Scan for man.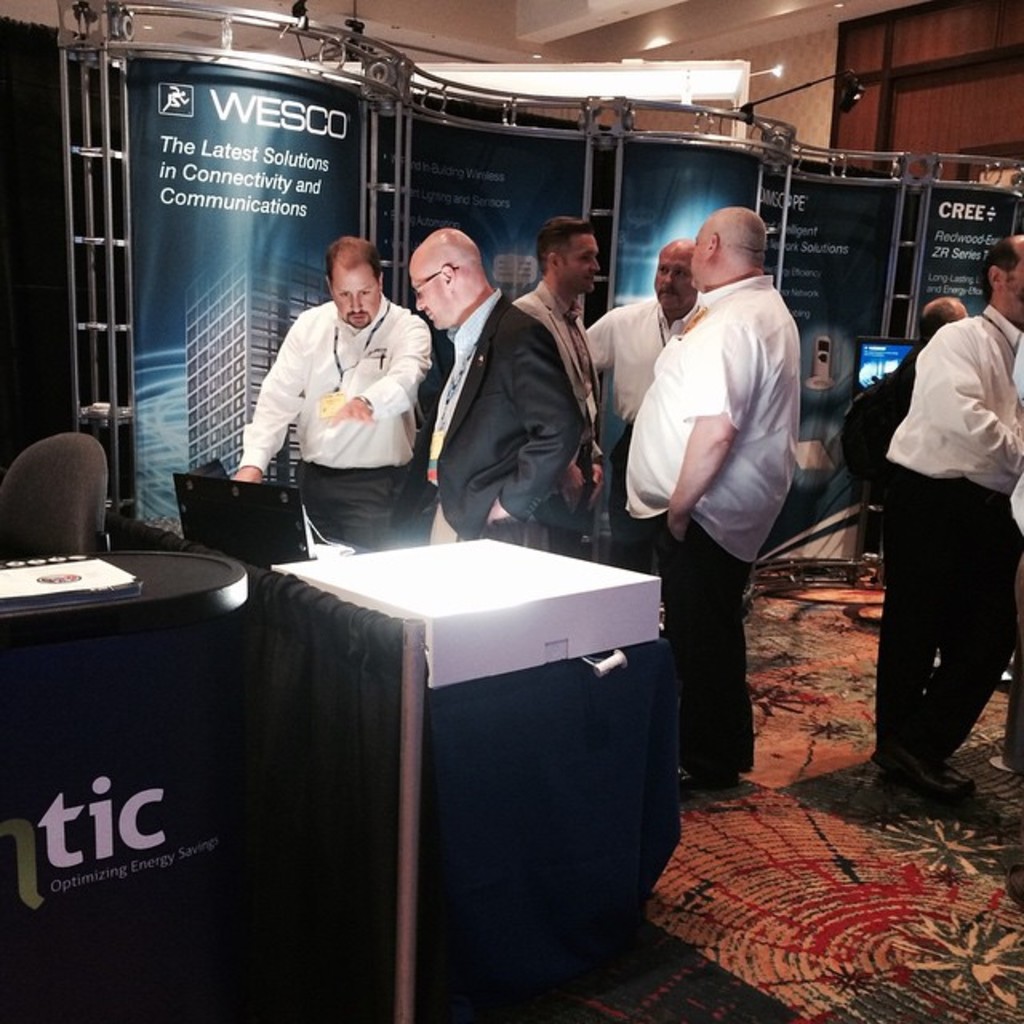
Scan result: (x1=235, y1=240, x2=440, y2=552).
